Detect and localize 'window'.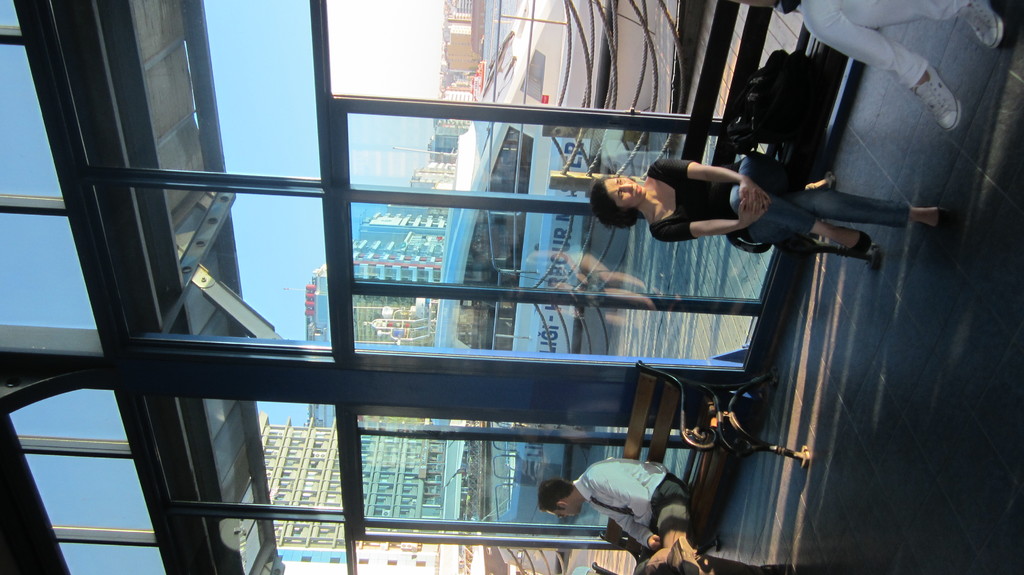
Localized at {"x1": 286, "y1": 442, "x2": 300, "y2": 458}.
